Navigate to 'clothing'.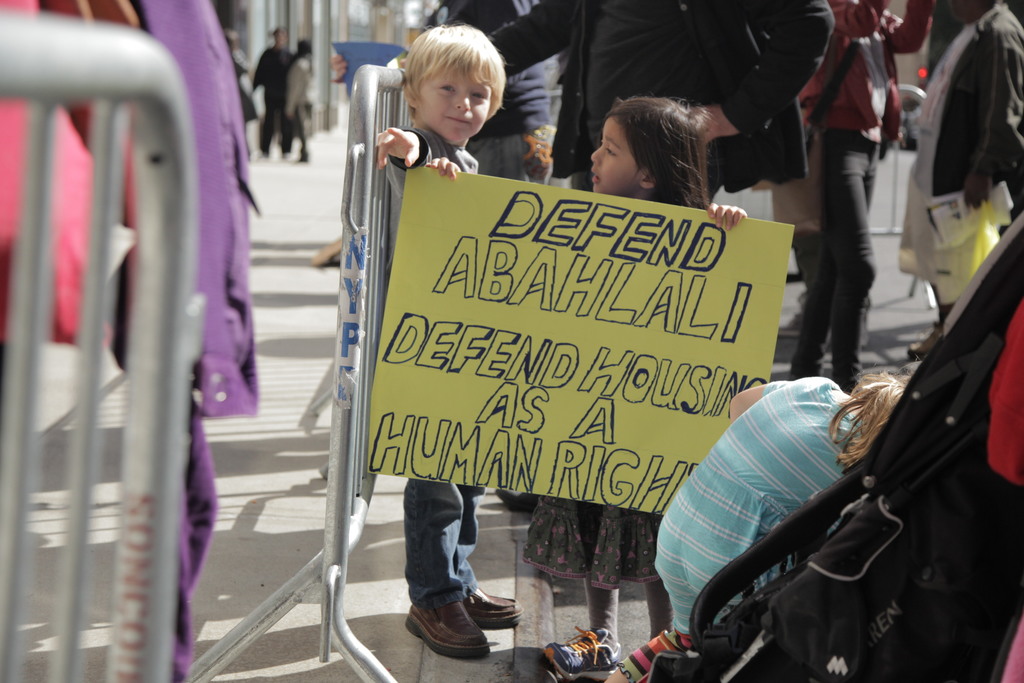
Navigation target: [left=500, top=0, right=833, bottom=192].
